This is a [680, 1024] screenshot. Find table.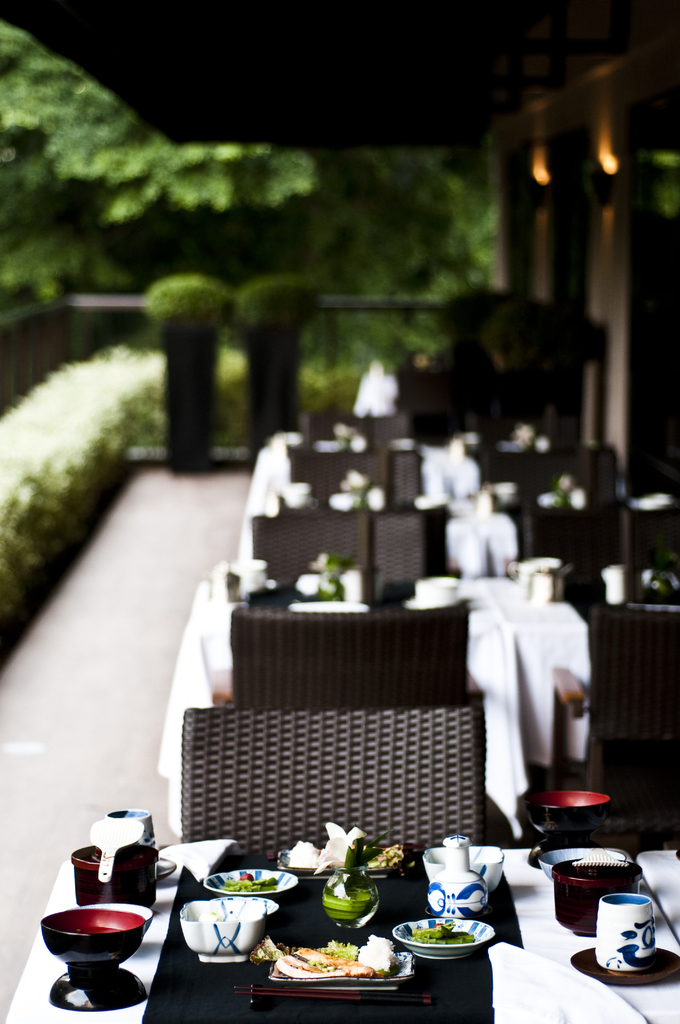
Bounding box: bbox=(240, 438, 485, 568).
